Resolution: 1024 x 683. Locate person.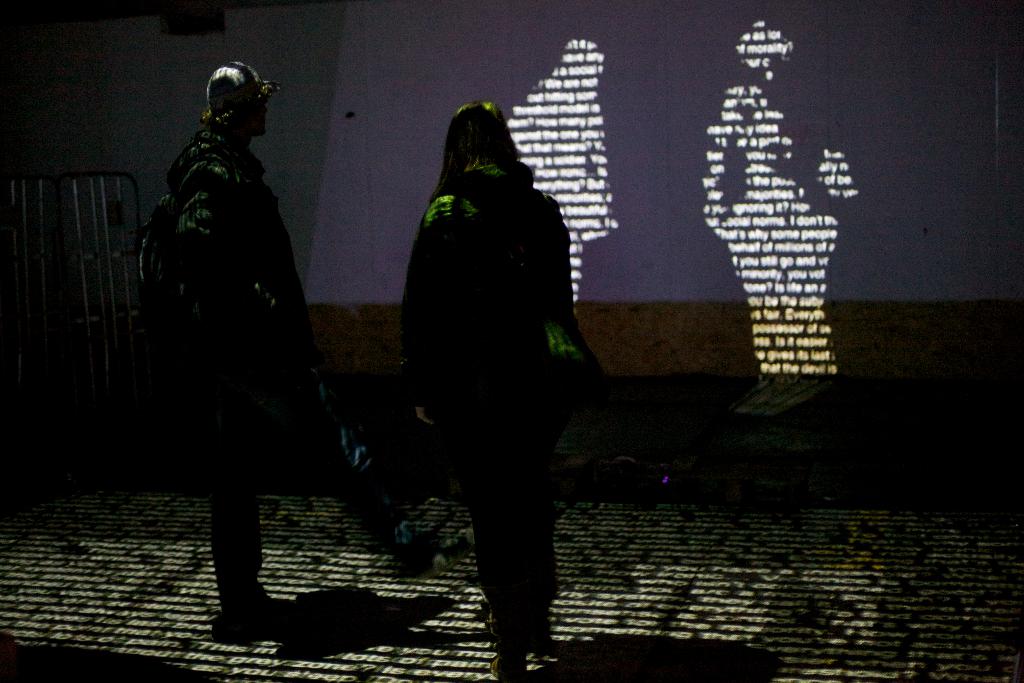
l=387, t=54, r=609, b=662.
